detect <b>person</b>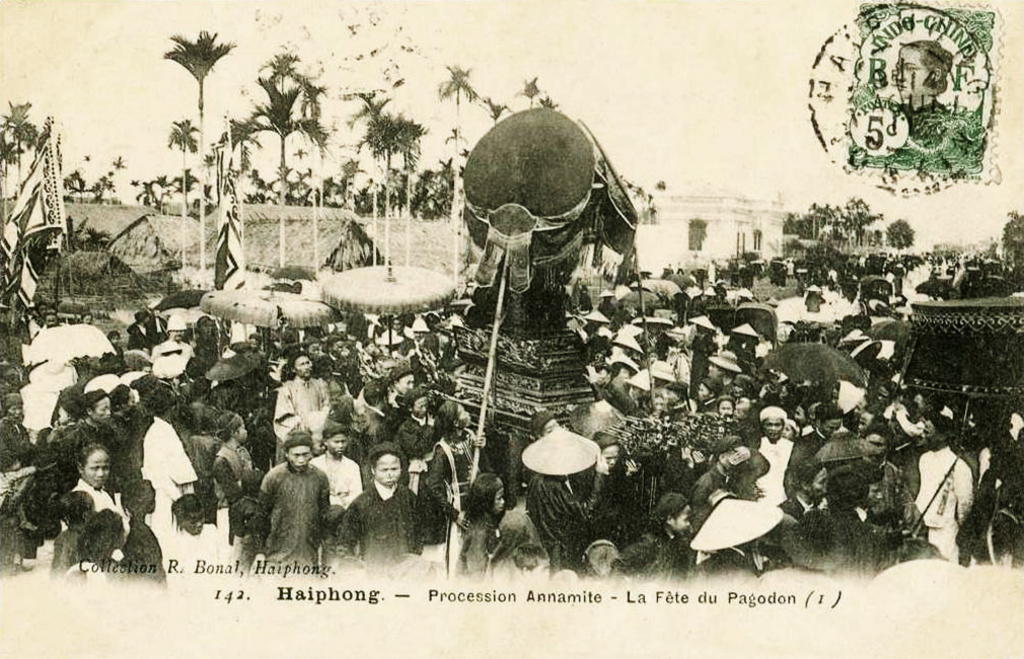
box(821, 471, 901, 551)
